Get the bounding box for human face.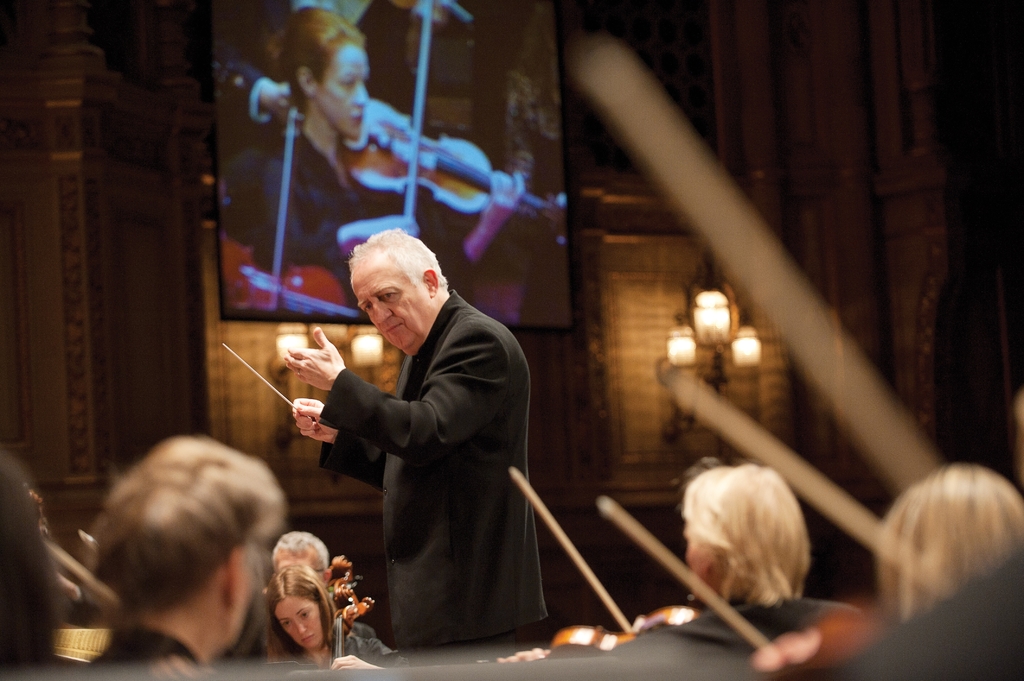
left=349, top=260, right=430, bottom=358.
